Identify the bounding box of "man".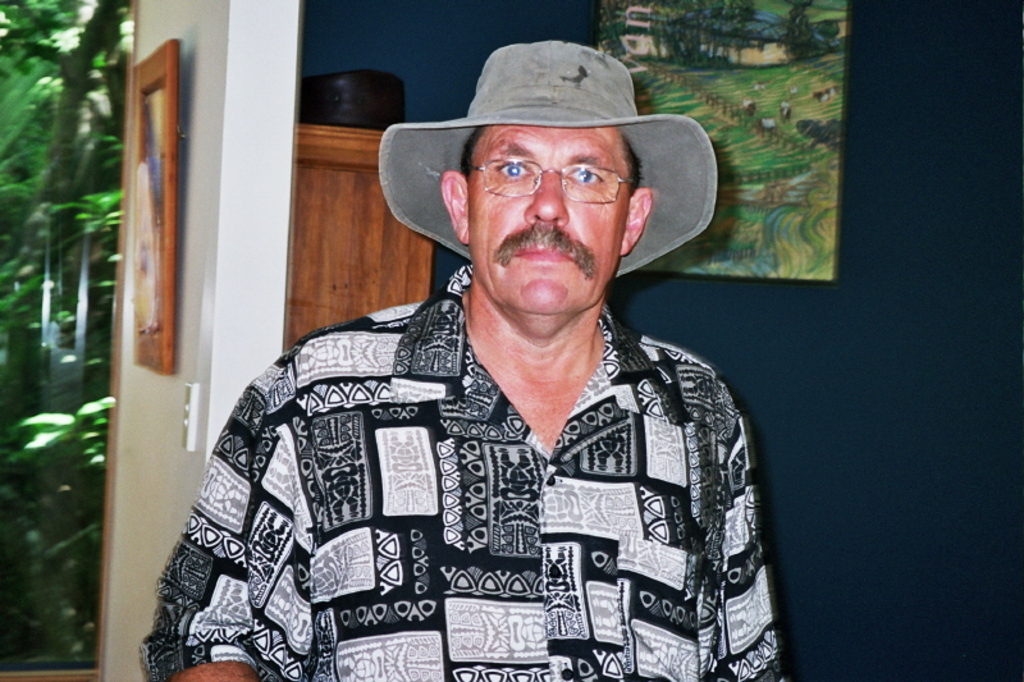
rect(168, 29, 824, 672).
